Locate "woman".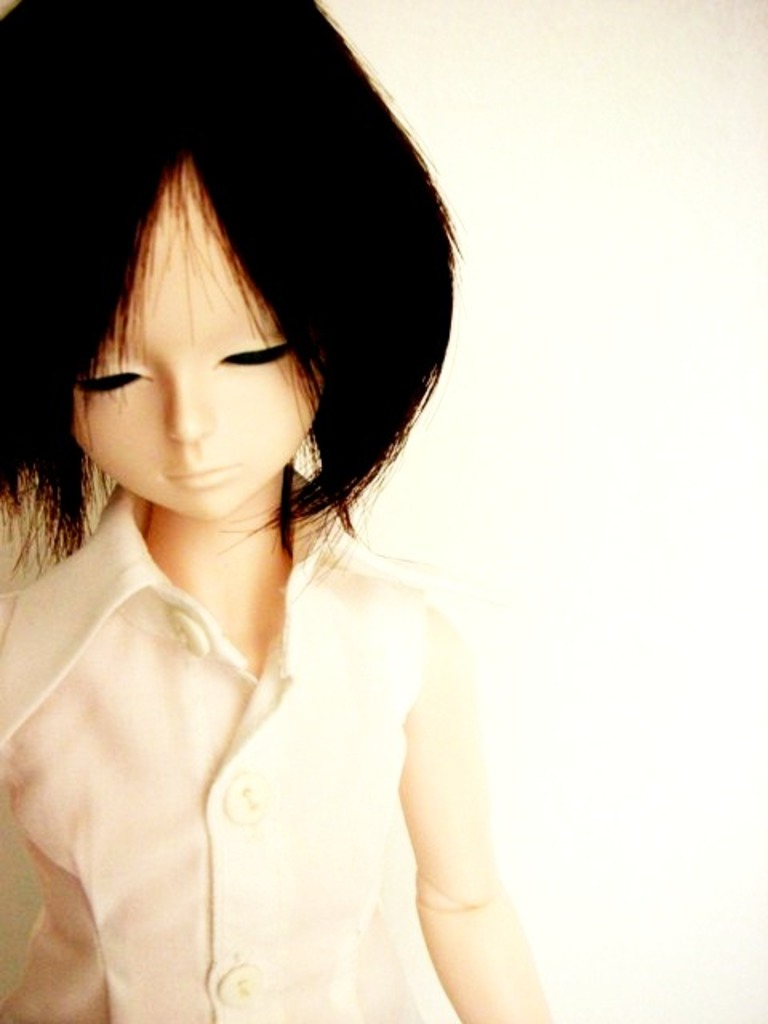
Bounding box: [0,0,552,1022].
